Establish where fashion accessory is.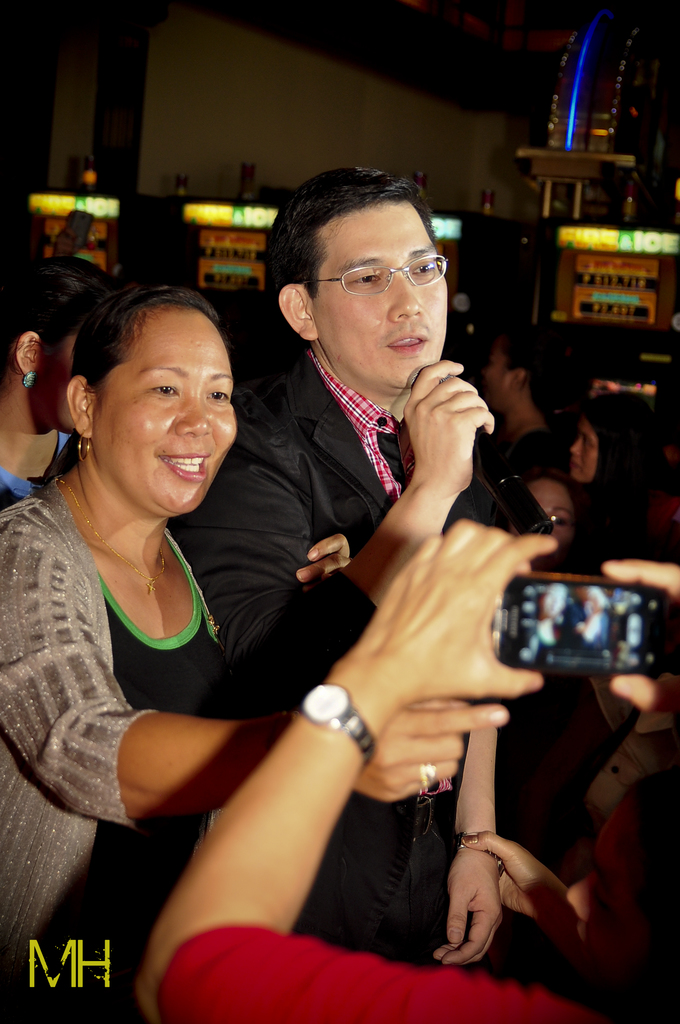
Established at [22, 369, 39, 394].
